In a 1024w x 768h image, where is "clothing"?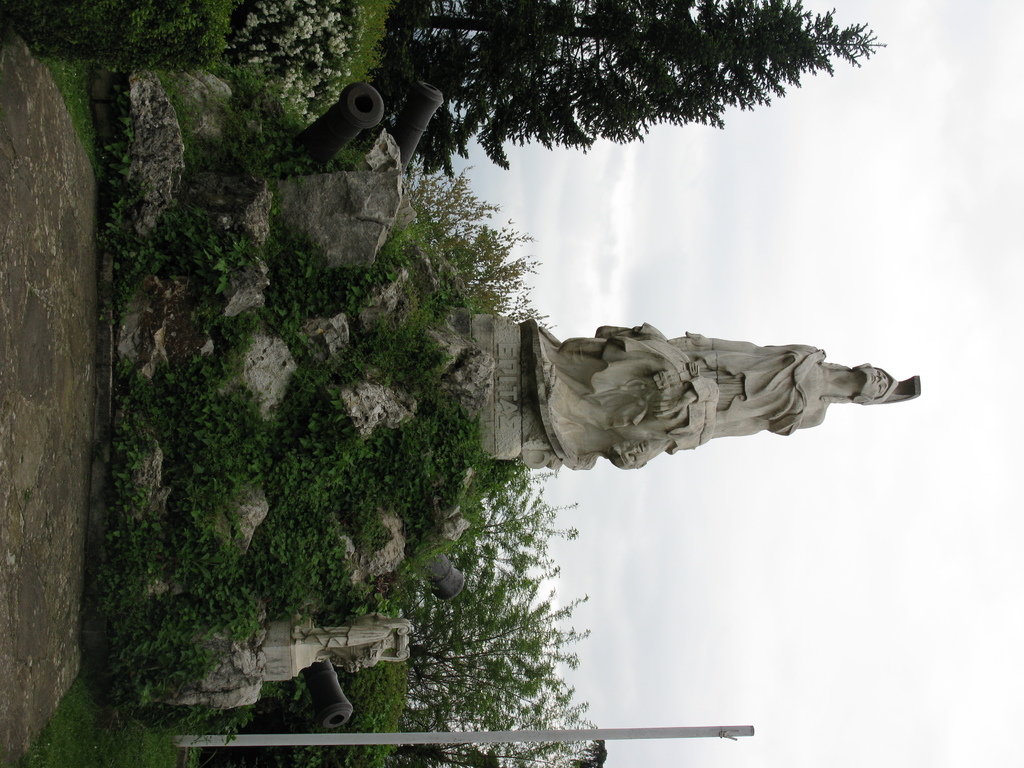
(x1=518, y1=326, x2=925, y2=481).
